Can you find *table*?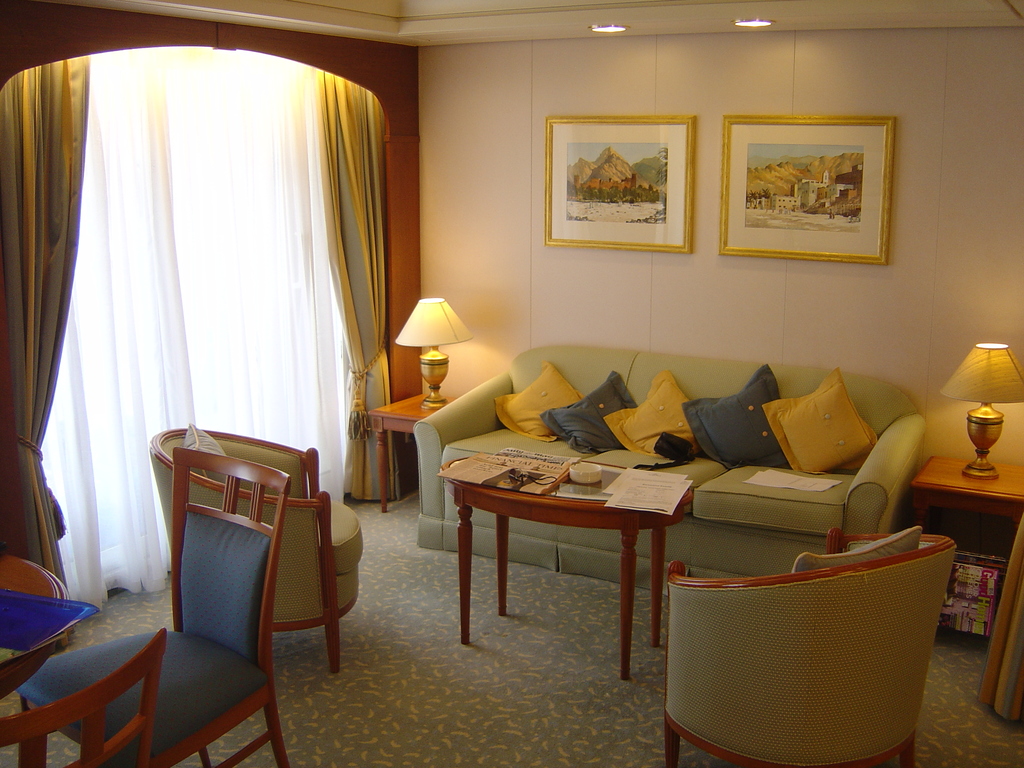
Yes, bounding box: select_region(432, 442, 695, 683).
